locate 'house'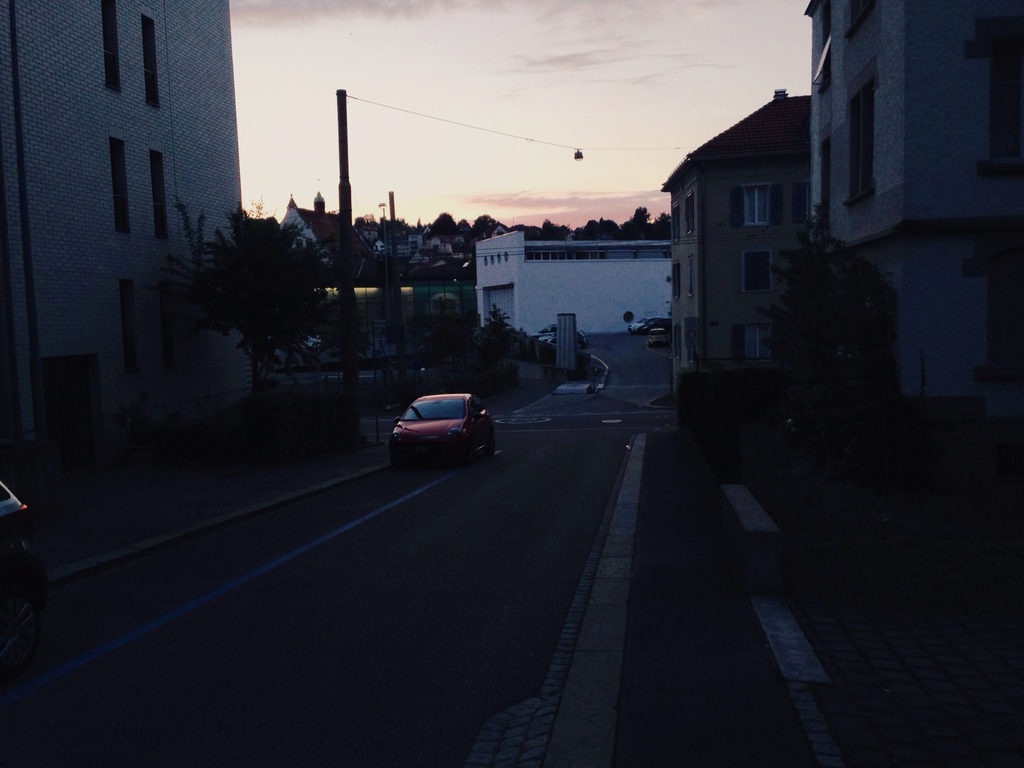
363:218:477:276
